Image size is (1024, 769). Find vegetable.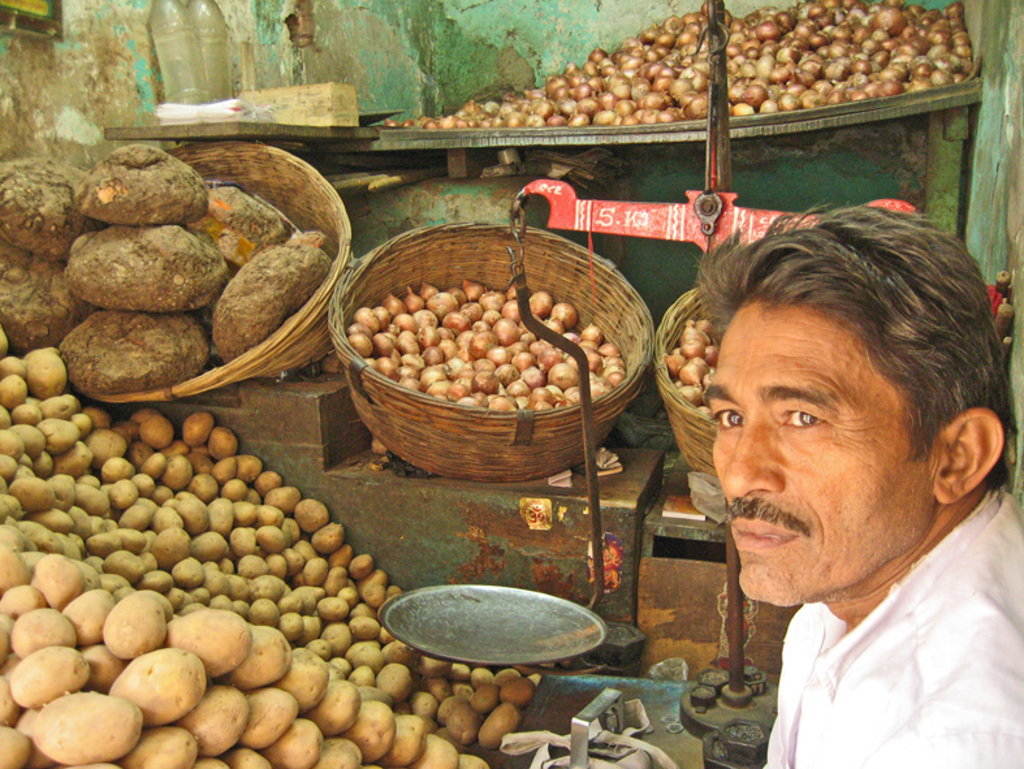
x1=108 y1=647 x2=203 y2=723.
